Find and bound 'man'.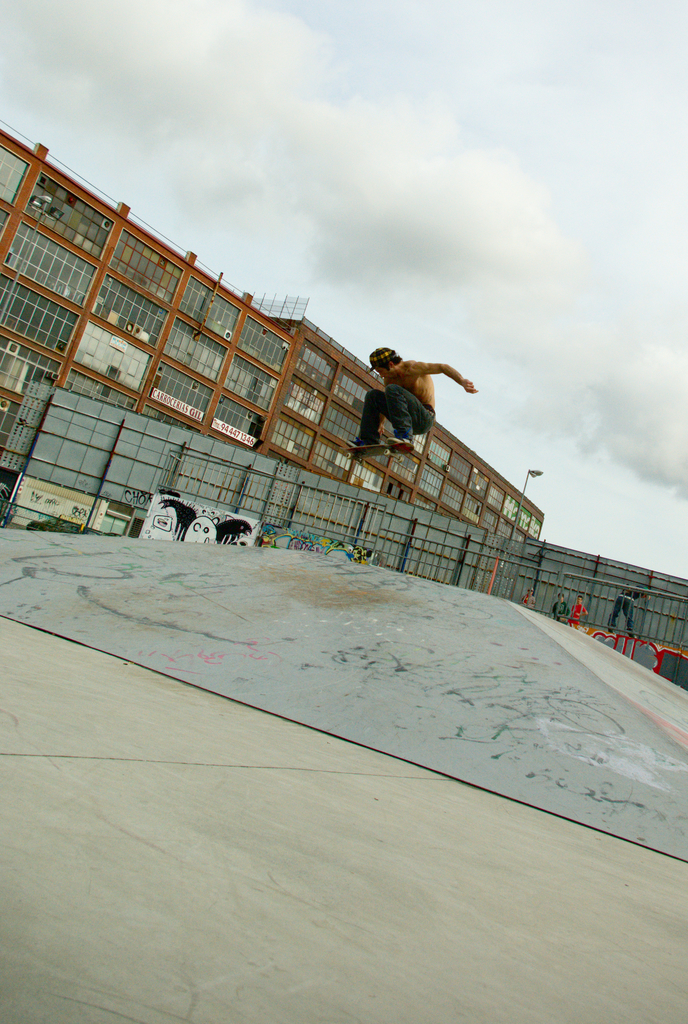
Bound: <box>347,346,480,456</box>.
